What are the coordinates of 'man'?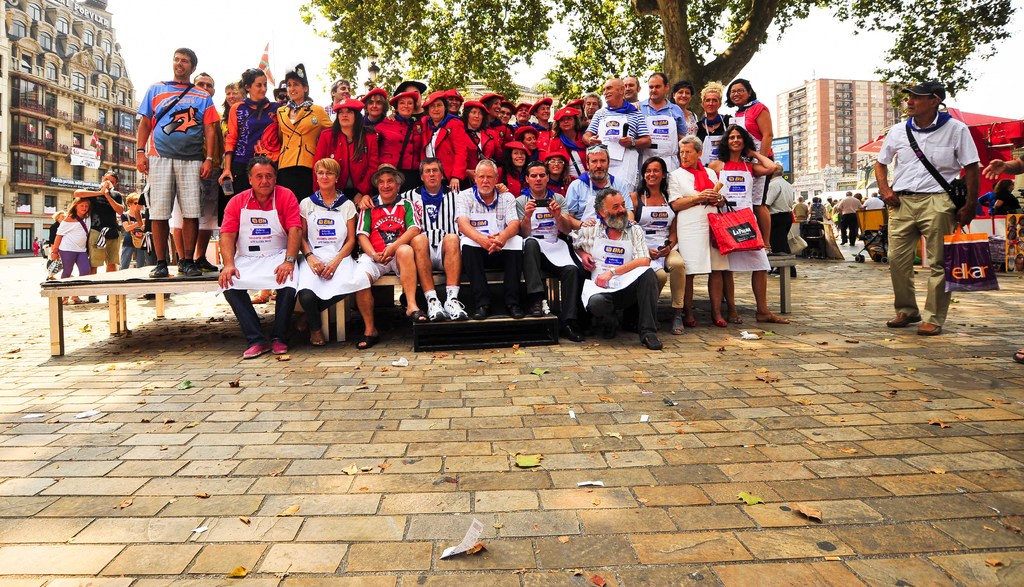
{"left": 131, "top": 46, "right": 215, "bottom": 282}.
